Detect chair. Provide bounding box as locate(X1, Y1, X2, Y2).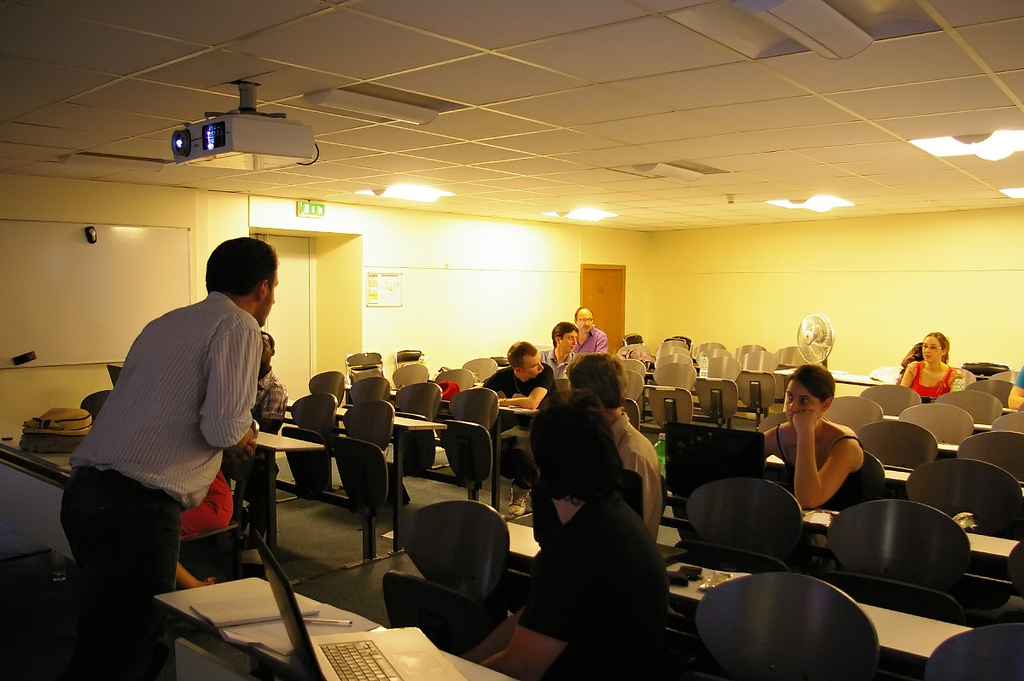
locate(396, 363, 429, 390).
